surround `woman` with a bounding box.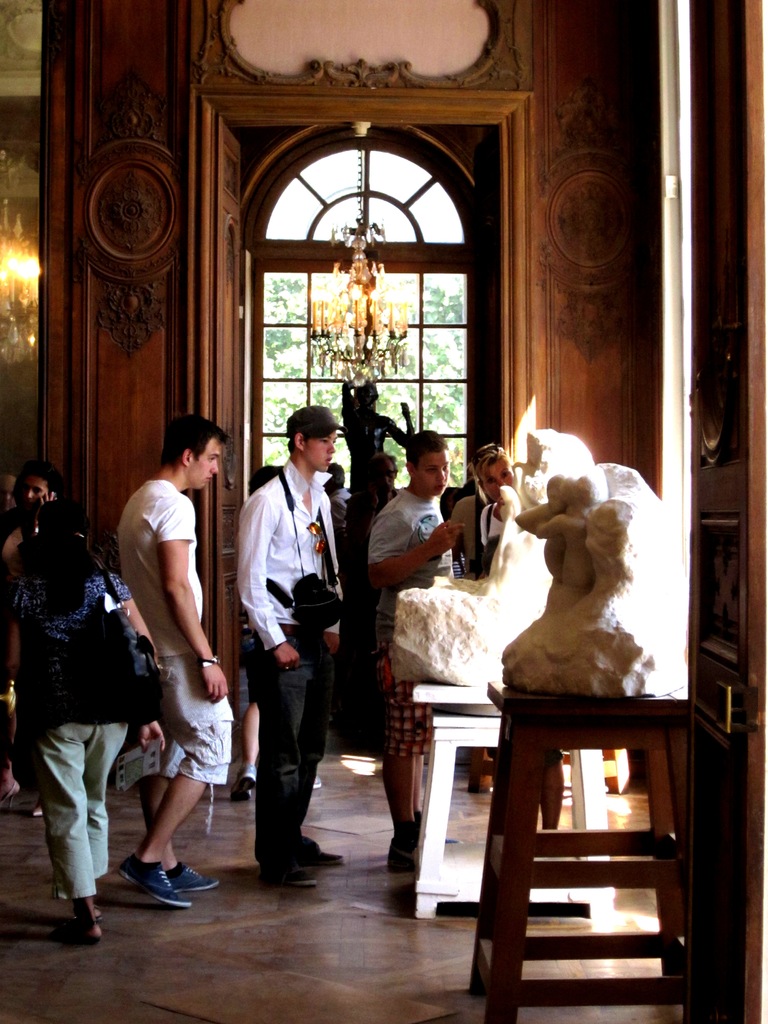
bbox(0, 504, 154, 936).
